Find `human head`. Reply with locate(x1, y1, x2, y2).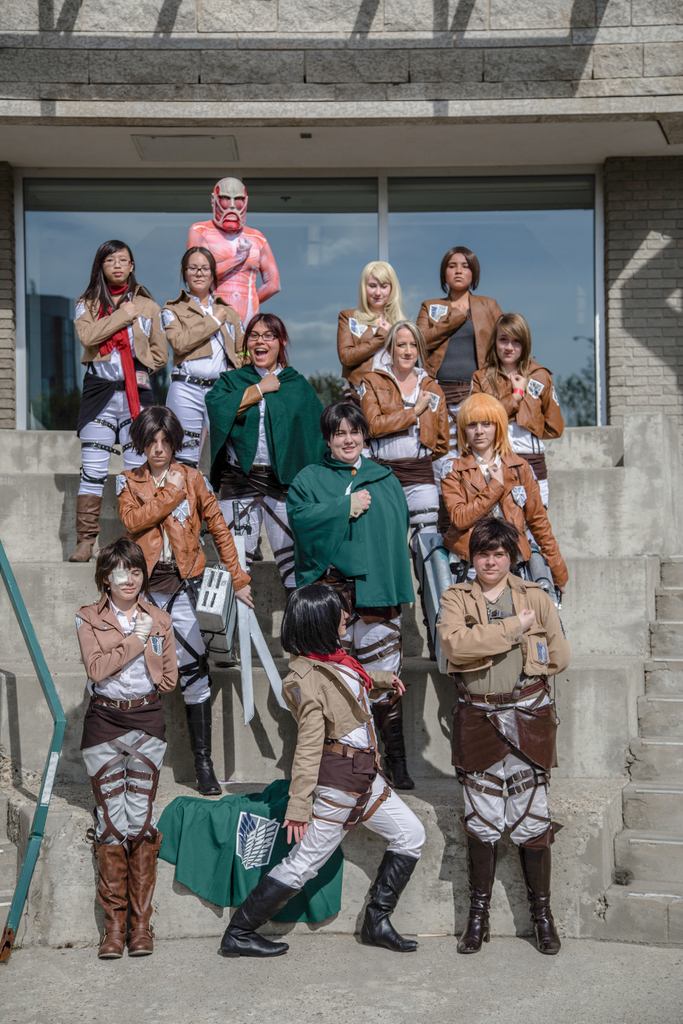
locate(95, 536, 148, 602).
